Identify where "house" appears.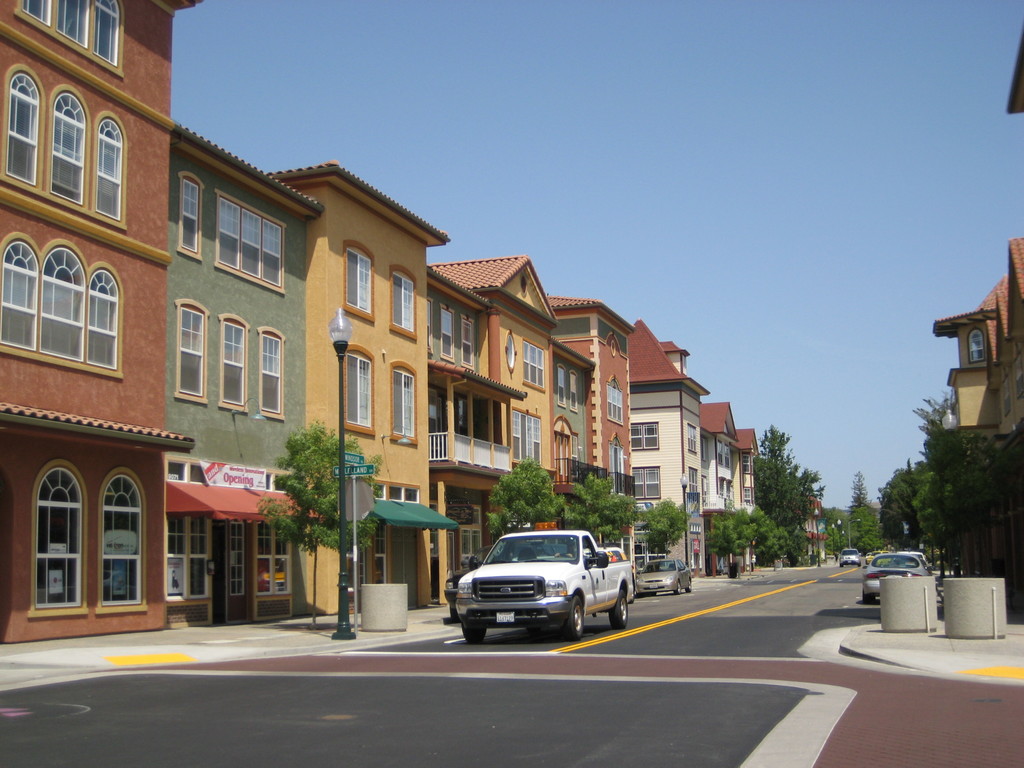
Appears at [283,172,444,602].
